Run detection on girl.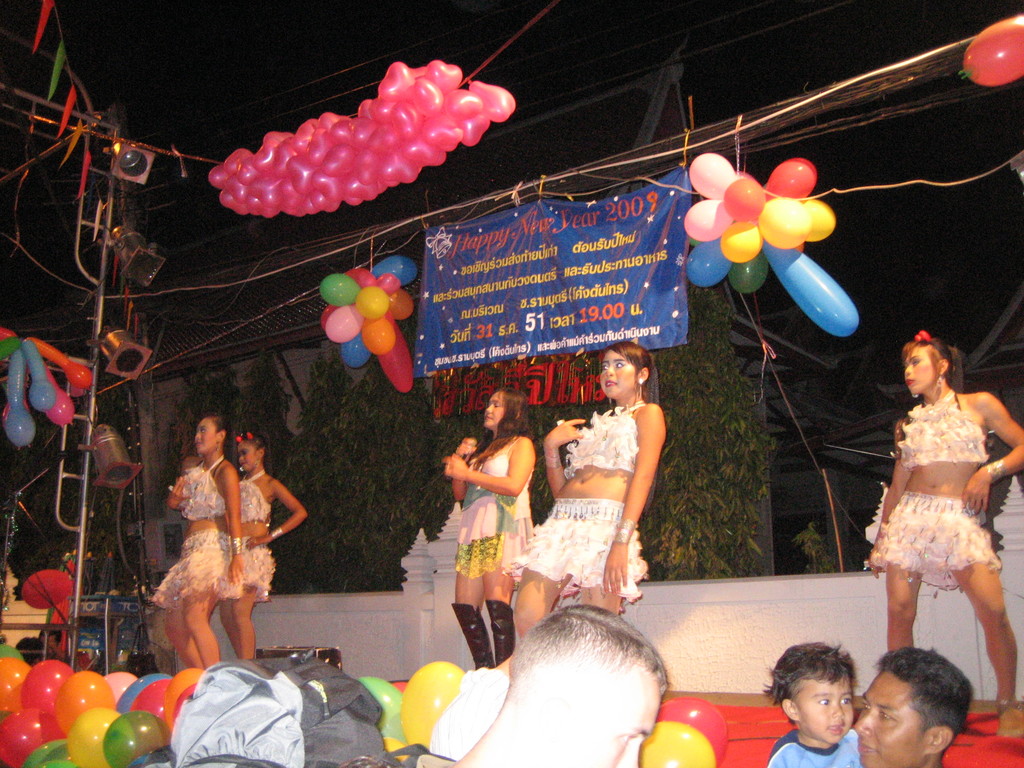
Result: (438,389,536,663).
